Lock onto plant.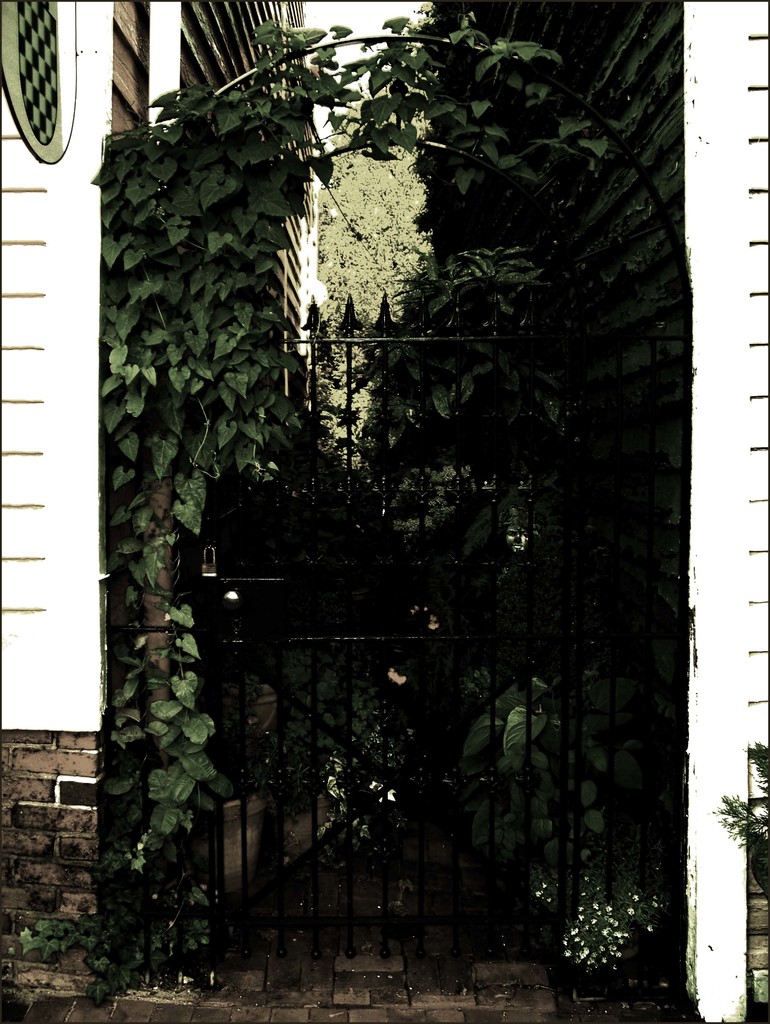
Locked: [x1=457, y1=641, x2=646, y2=947].
